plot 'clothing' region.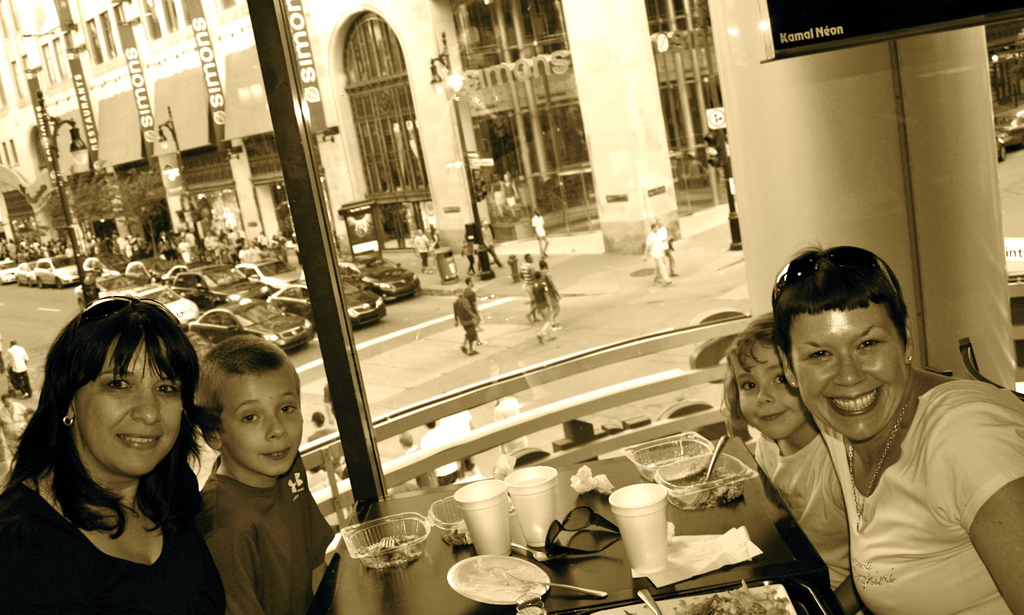
Plotted at box(420, 427, 459, 486).
